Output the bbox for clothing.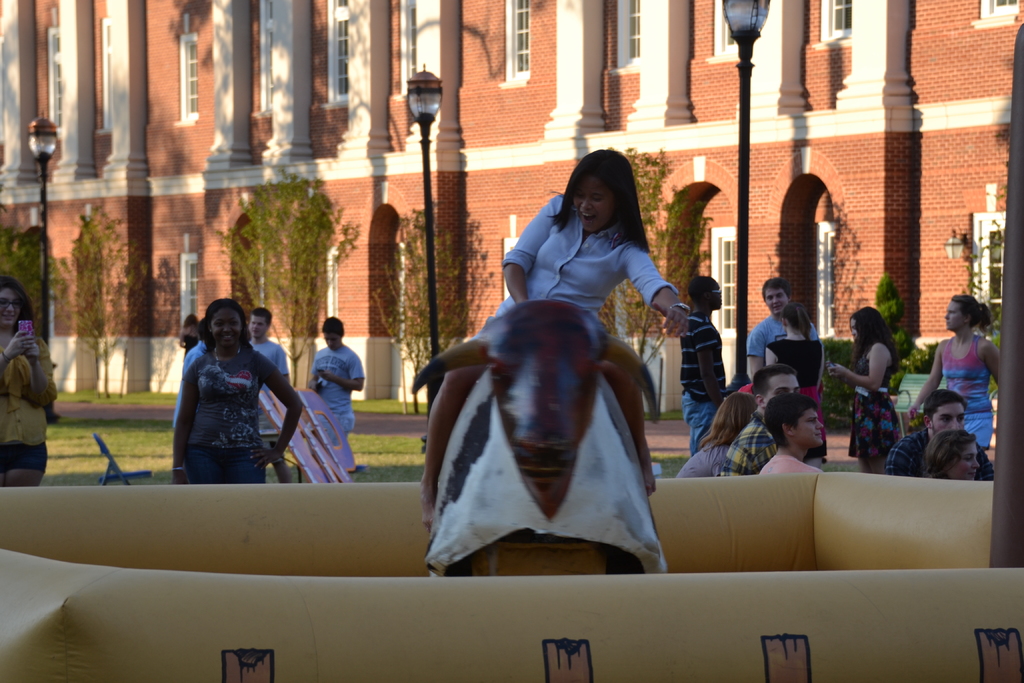
bbox=(173, 337, 207, 411).
